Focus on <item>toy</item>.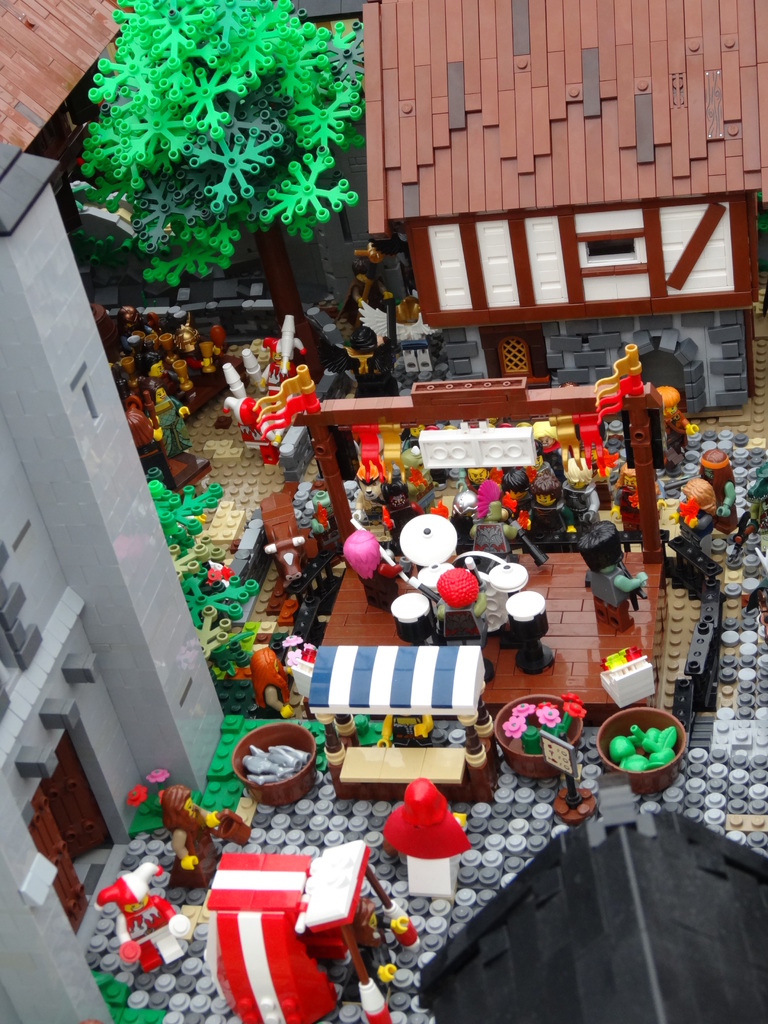
Focused at bbox(382, 772, 475, 902).
